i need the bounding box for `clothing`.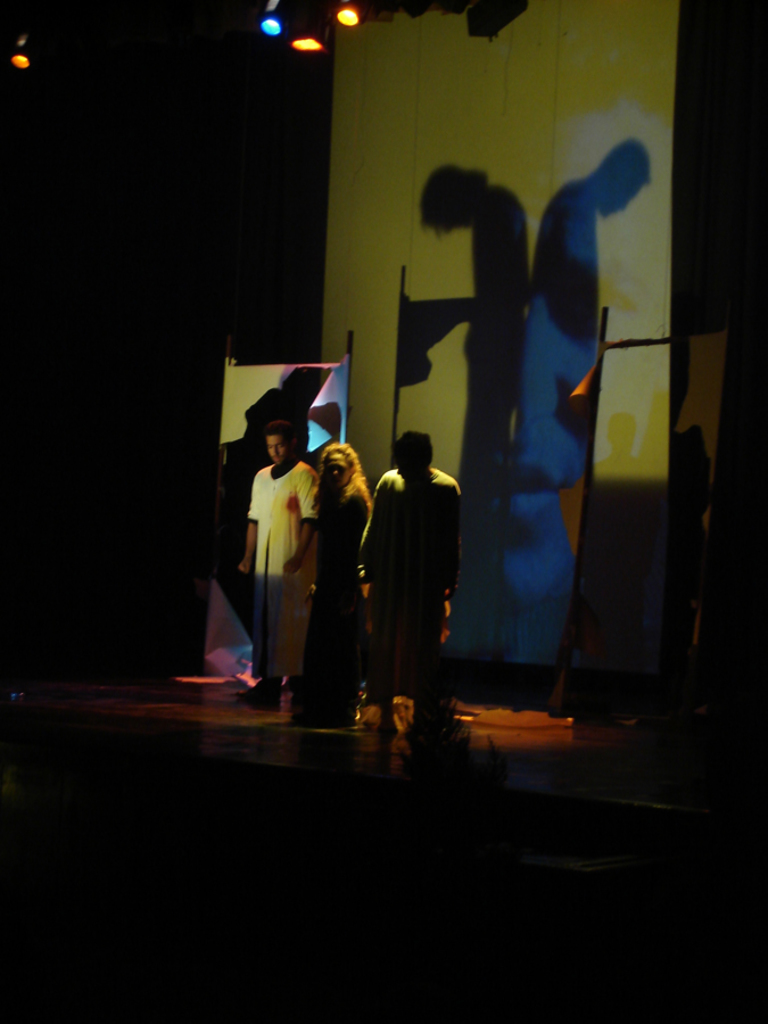
Here it is: box=[317, 478, 375, 713].
